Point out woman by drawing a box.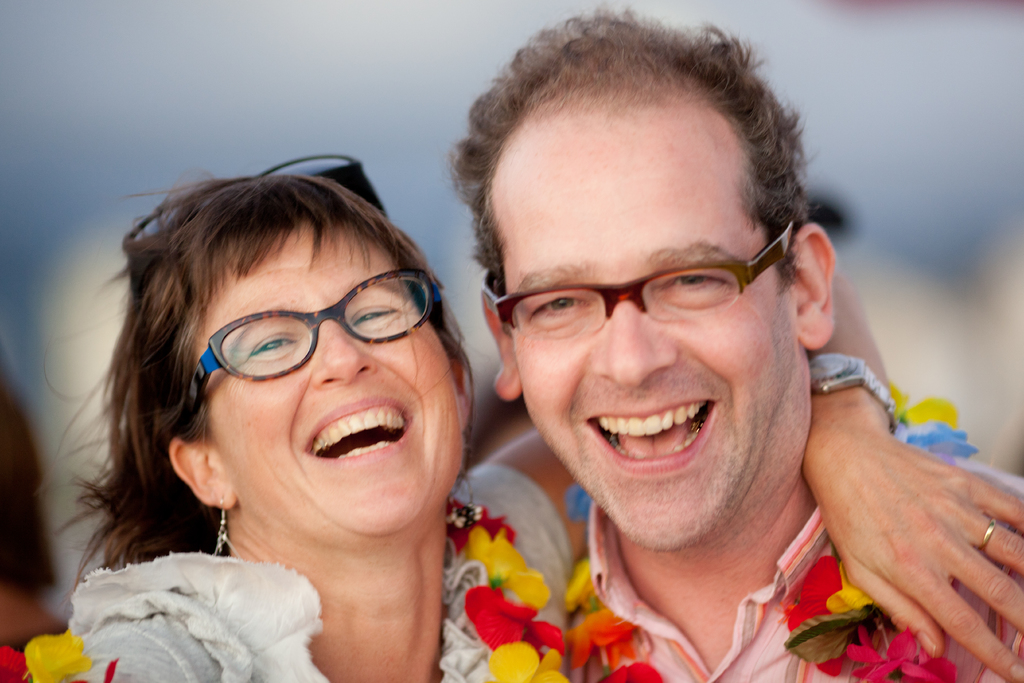
x1=29, y1=171, x2=1023, y2=682.
